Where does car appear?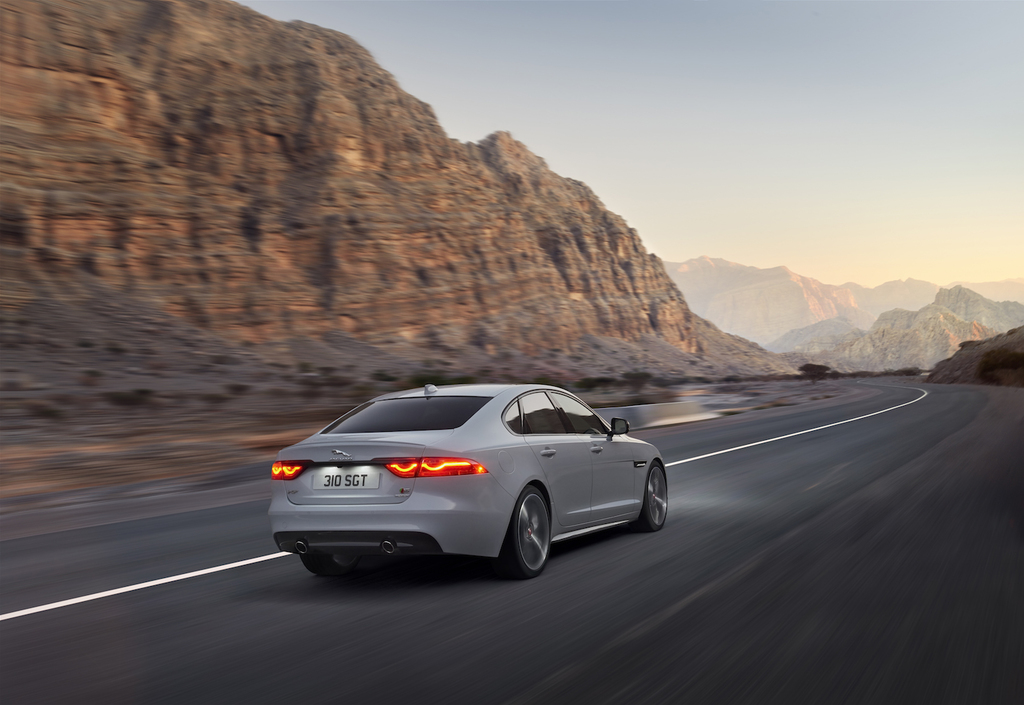
Appears at rect(250, 378, 707, 594).
